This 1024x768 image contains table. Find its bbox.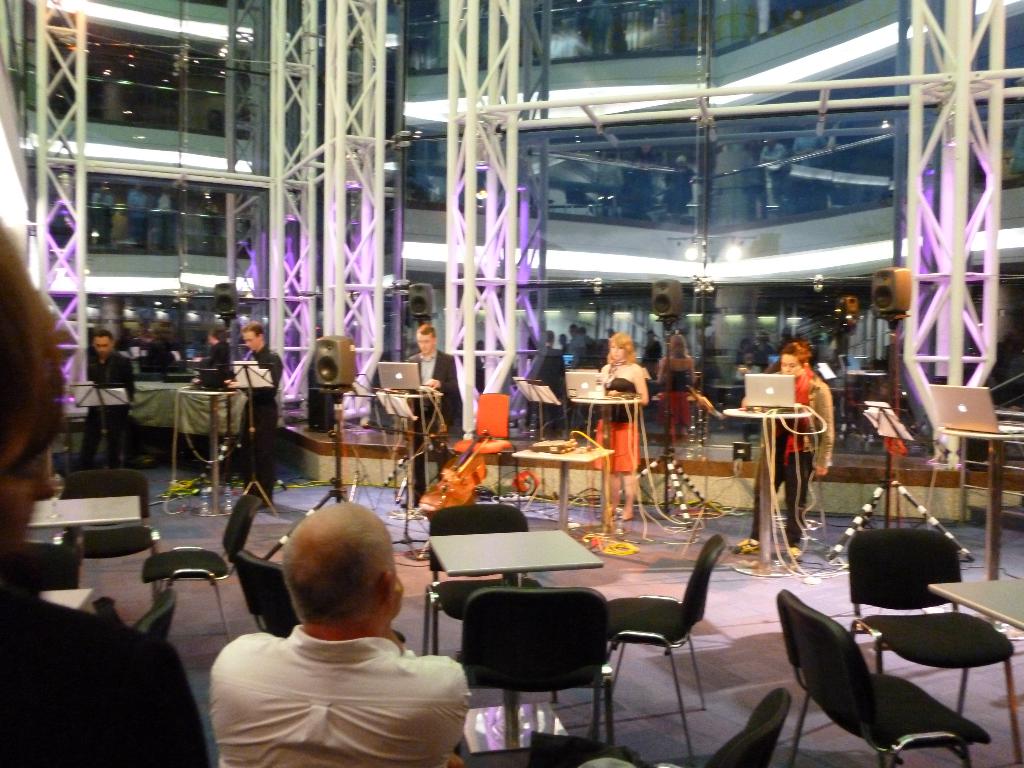
(x1=927, y1=561, x2=1023, y2=767).
